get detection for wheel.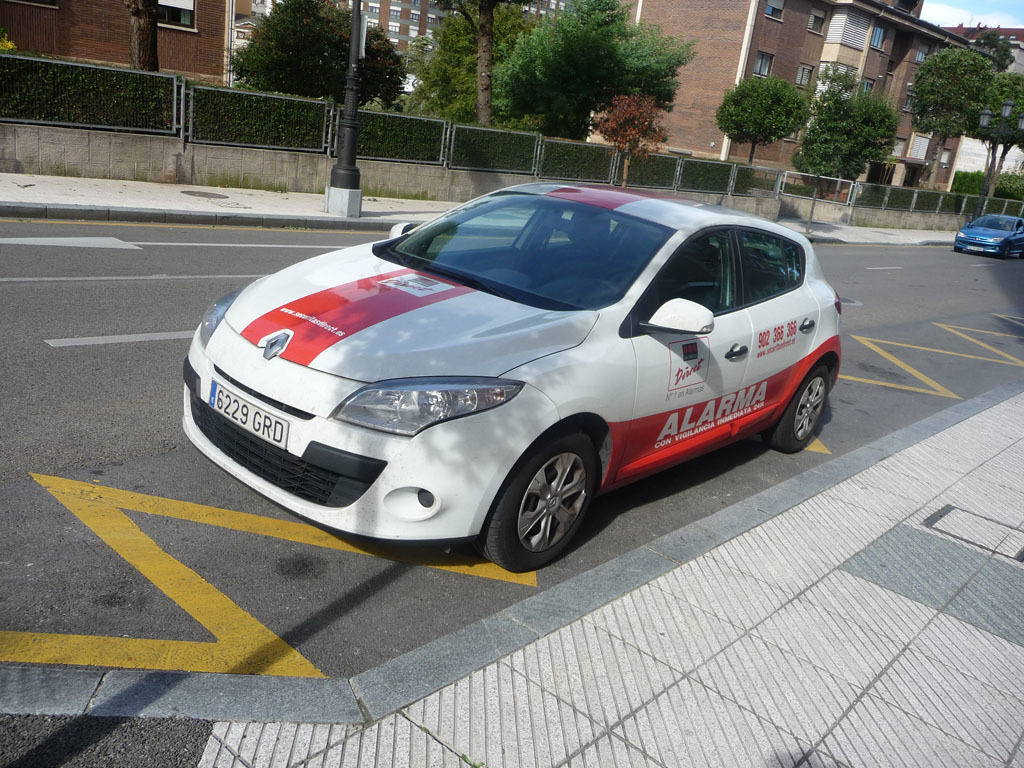
Detection: select_region(1002, 242, 1016, 260).
